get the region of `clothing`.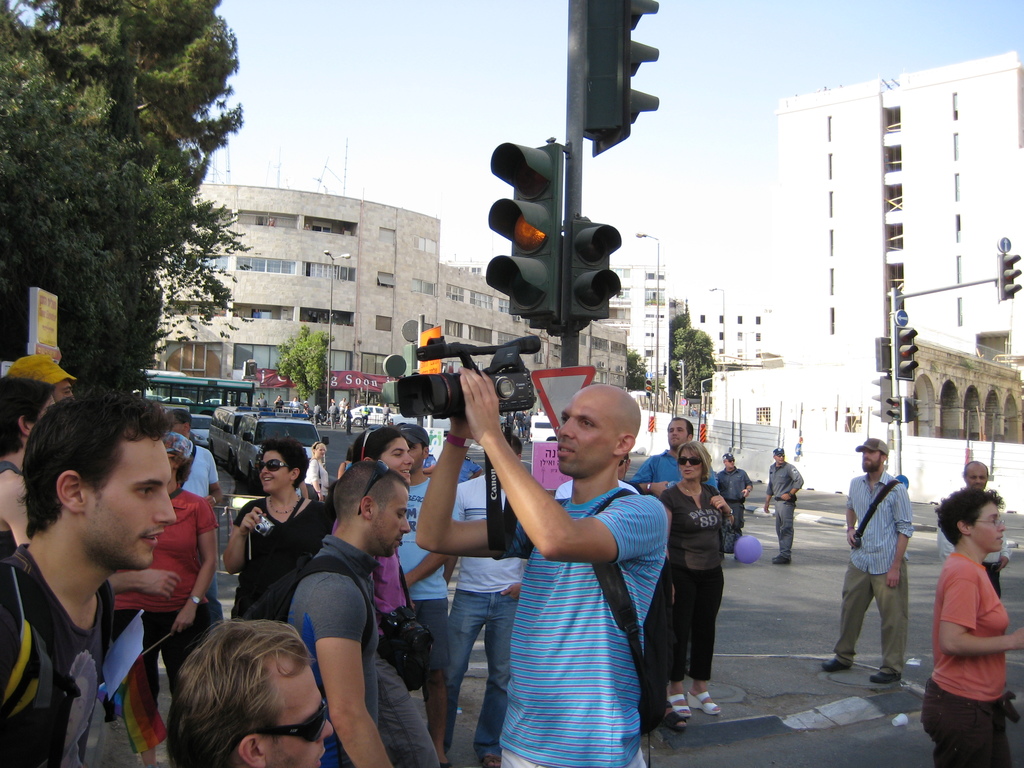
left=428, top=476, right=521, bottom=754.
